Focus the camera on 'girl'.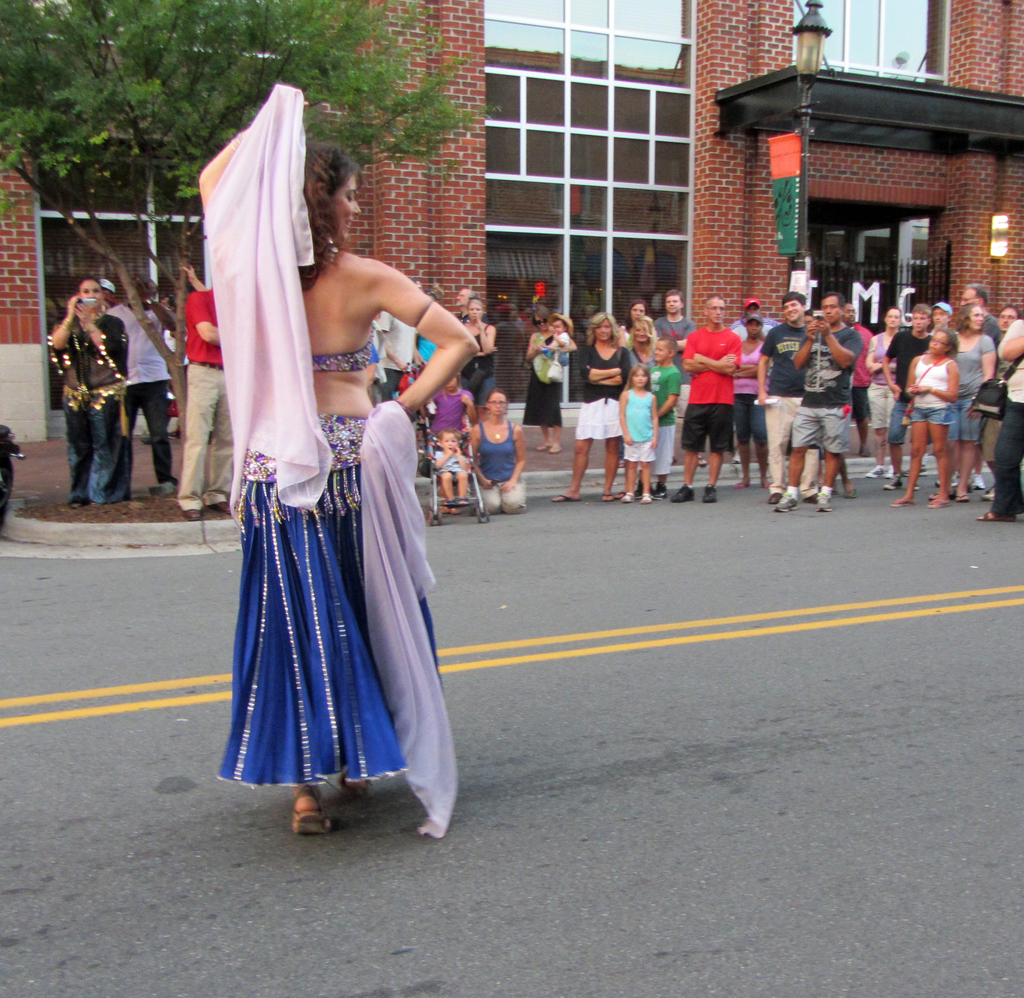
Focus region: bbox(893, 328, 958, 509).
